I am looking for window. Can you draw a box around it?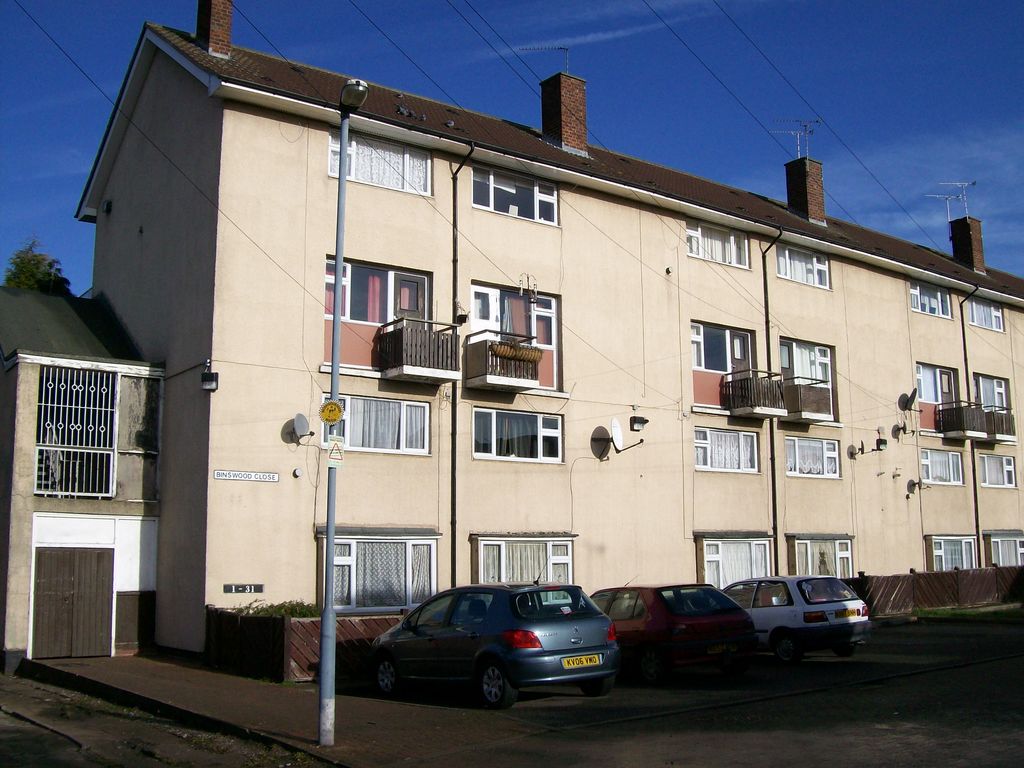
Sure, the bounding box is [916,360,940,403].
